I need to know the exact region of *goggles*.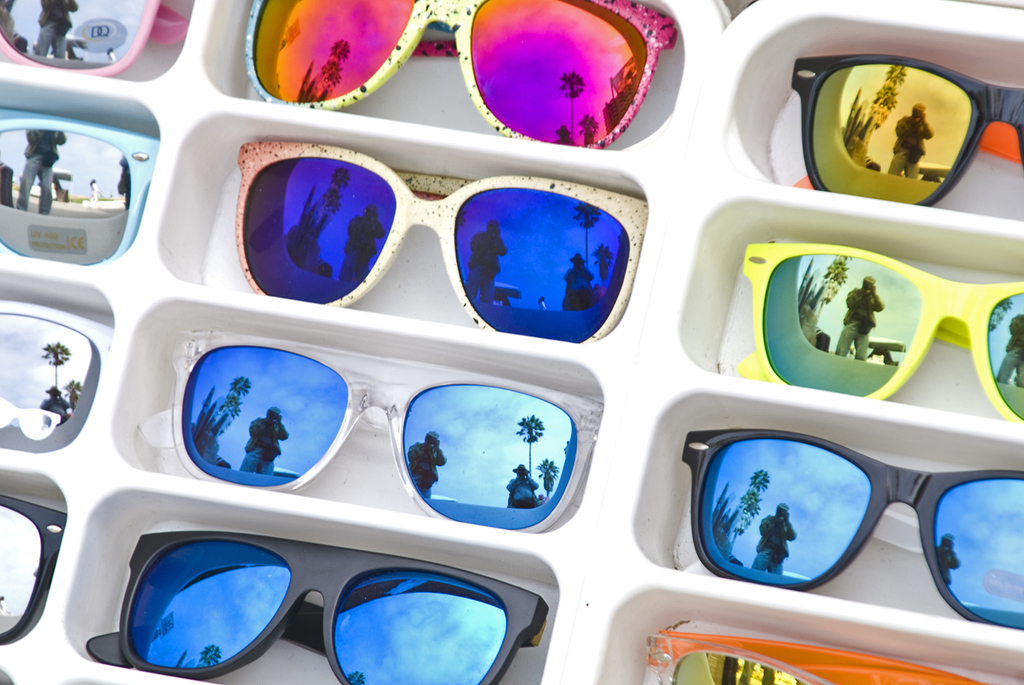
Region: region(644, 625, 983, 684).
